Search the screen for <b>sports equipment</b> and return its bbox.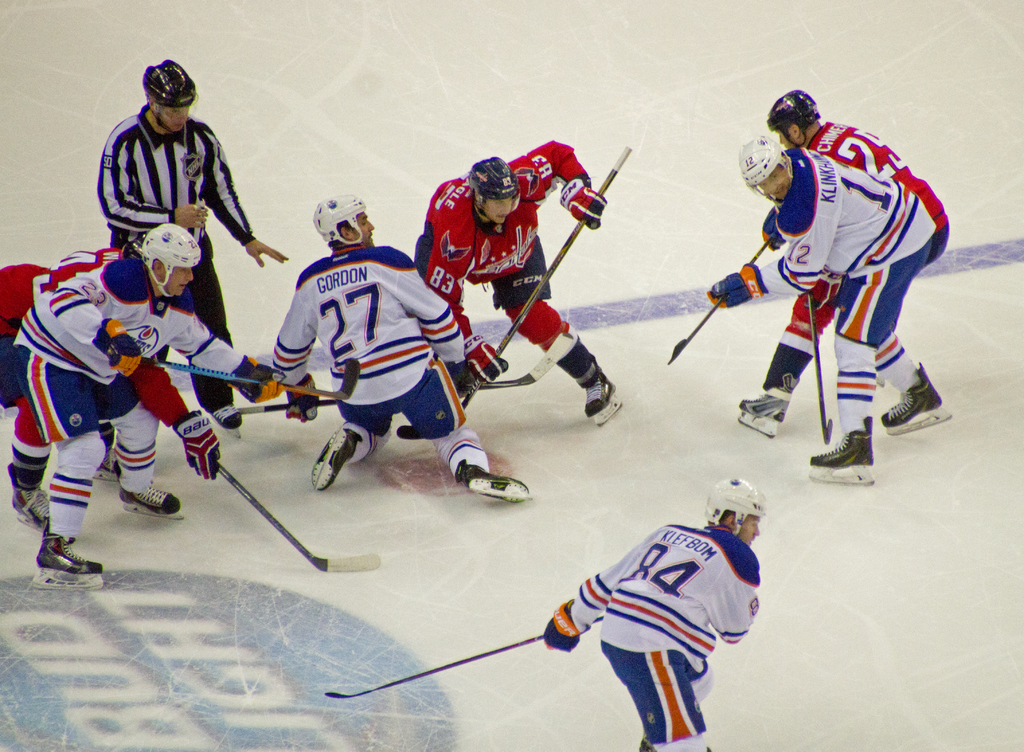
Found: 703/475/767/538.
